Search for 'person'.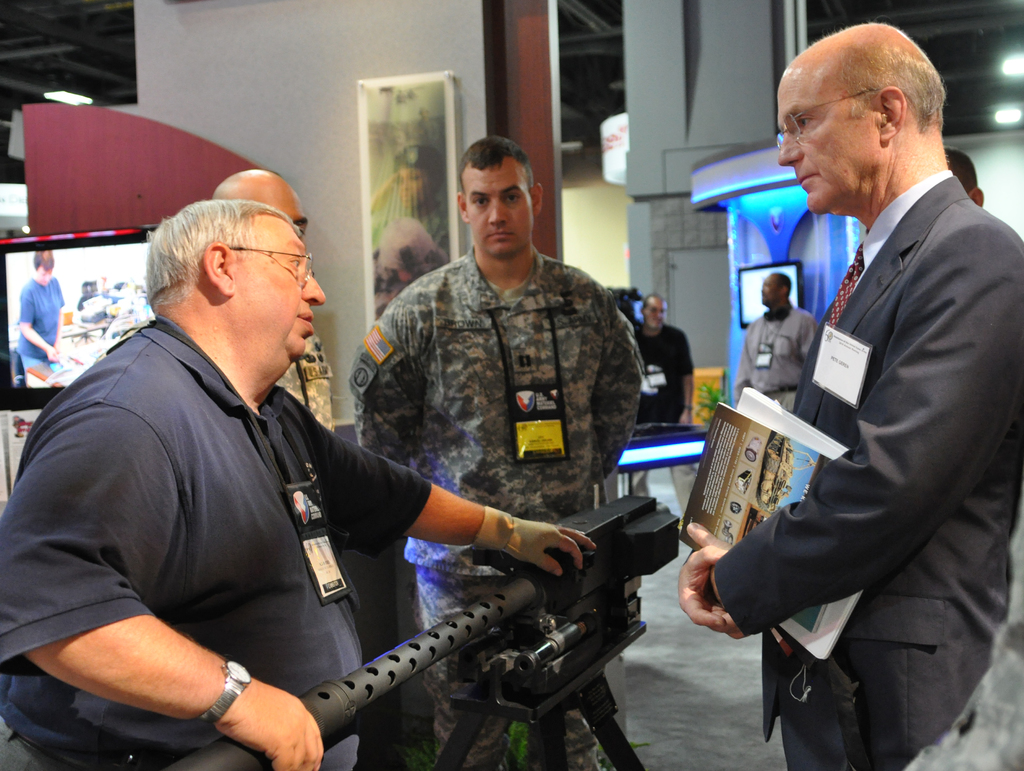
Found at (0,202,595,770).
